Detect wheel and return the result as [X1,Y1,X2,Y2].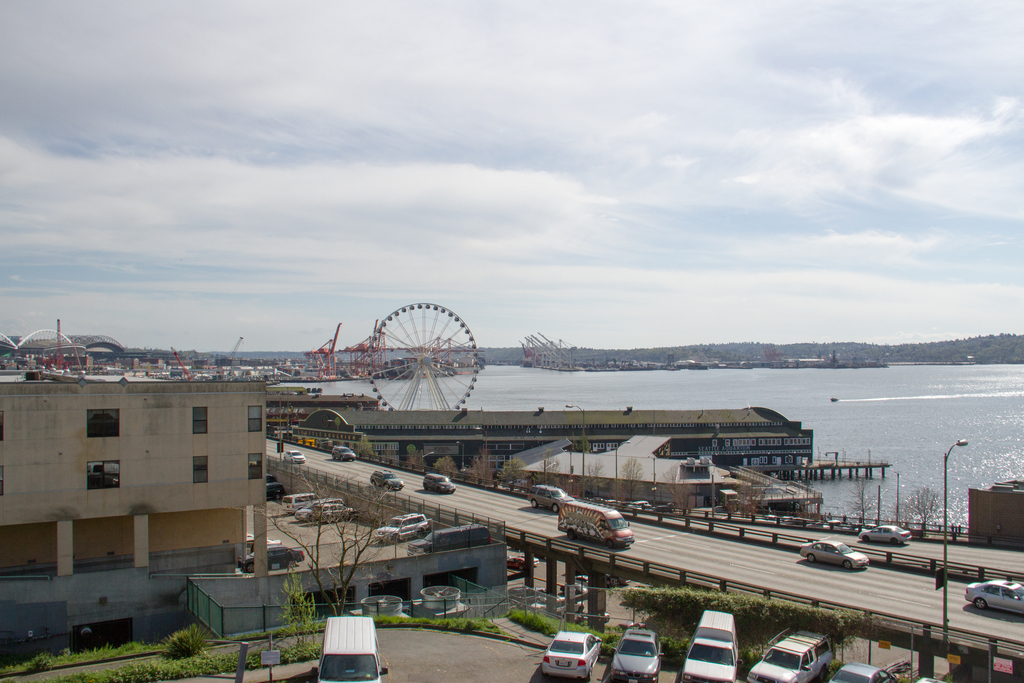
[973,597,986,610].
